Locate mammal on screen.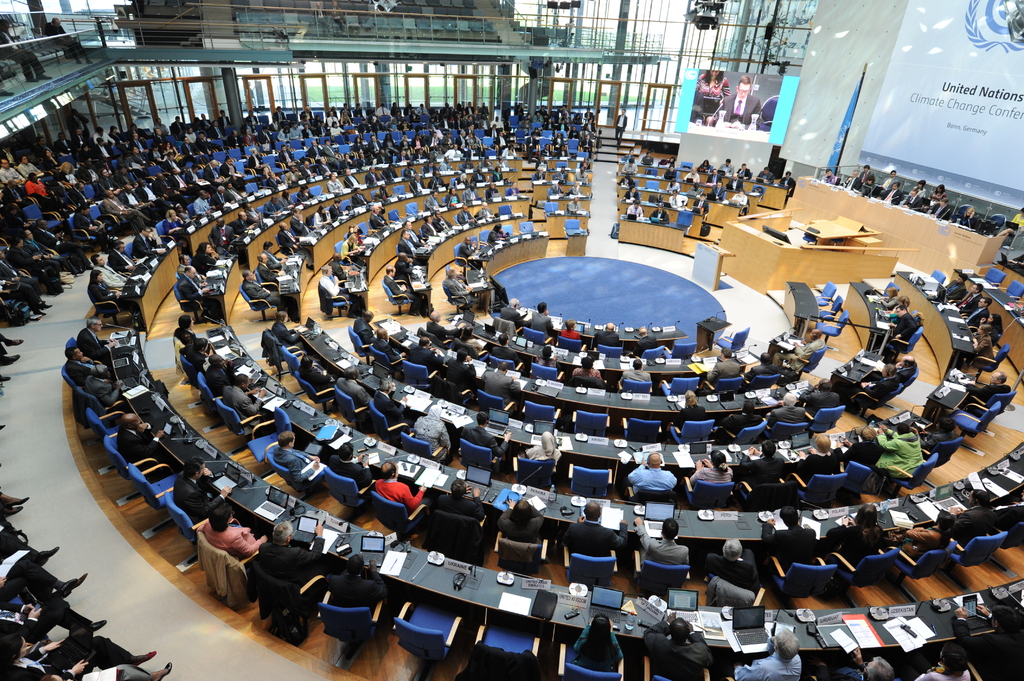
On screen at x1=499, y1=298, x2=522, y2=333.
